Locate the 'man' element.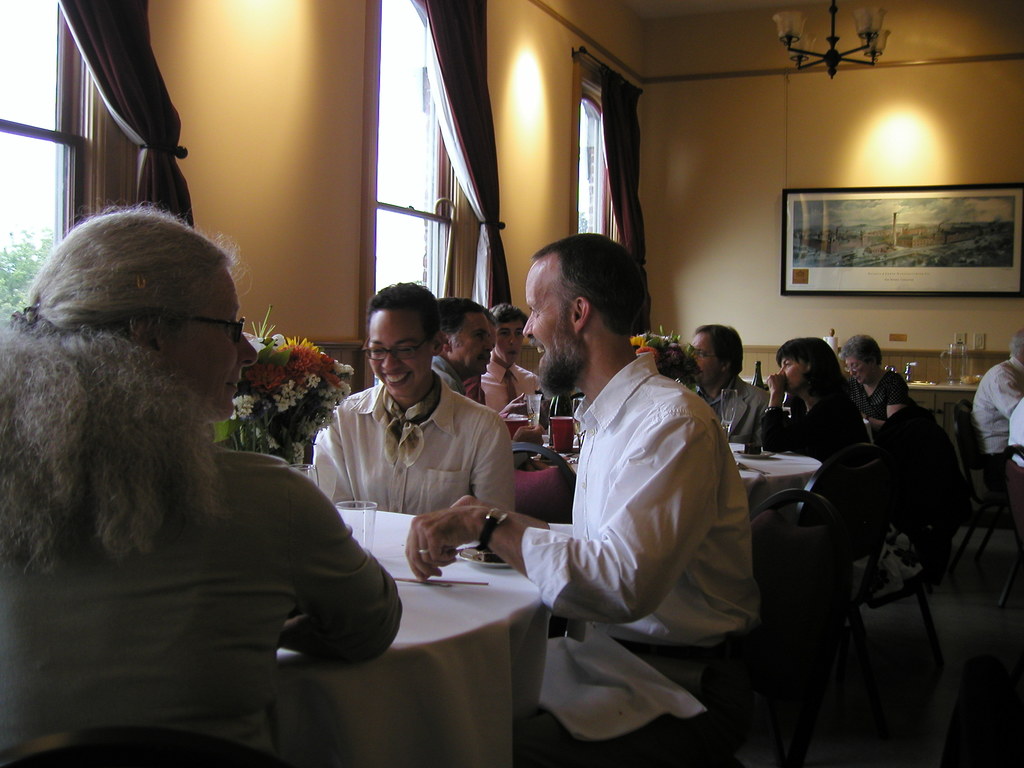
Element bbox: box(970, 330, 1023, 449).
